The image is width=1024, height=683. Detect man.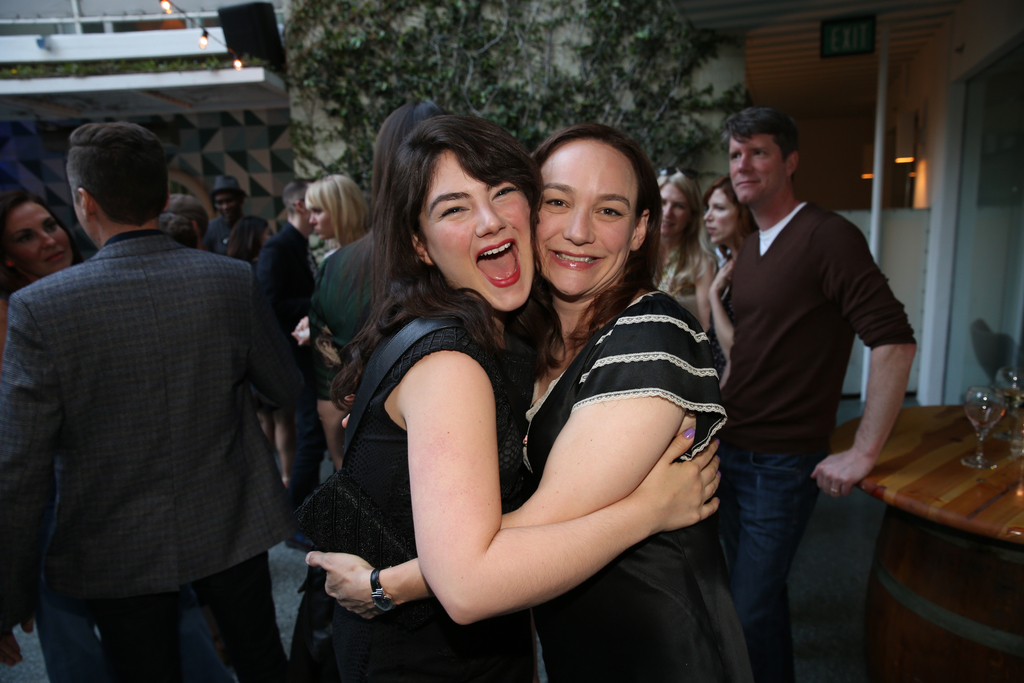
Detection: <bbox>7, 110, 308, 675</bbox>.
